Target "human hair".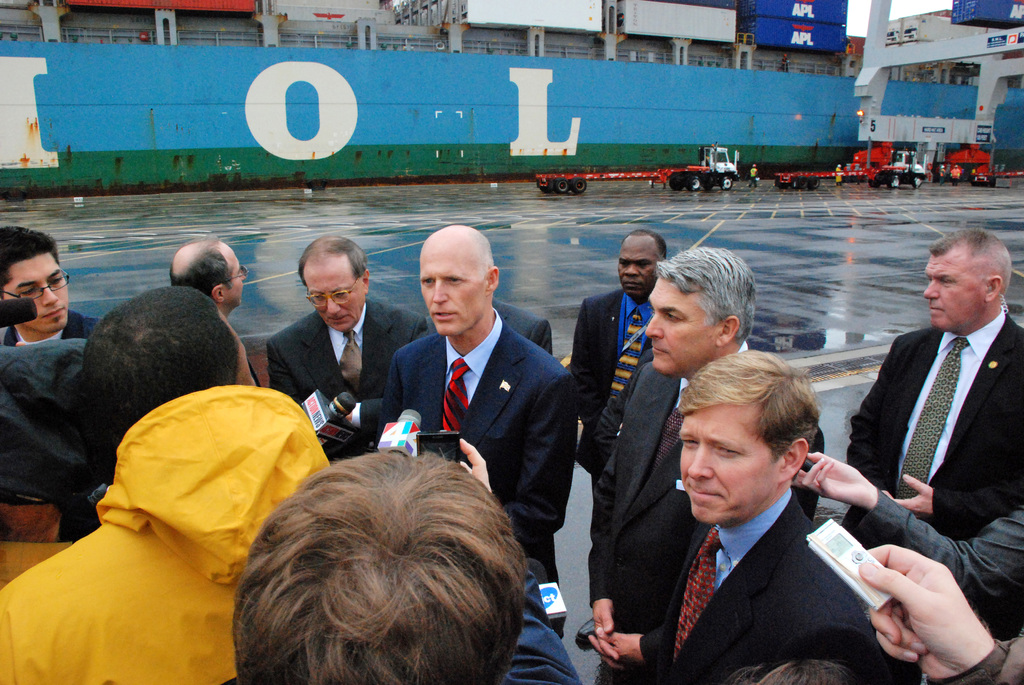
Target region: <box>83,283,240,450</box>.
